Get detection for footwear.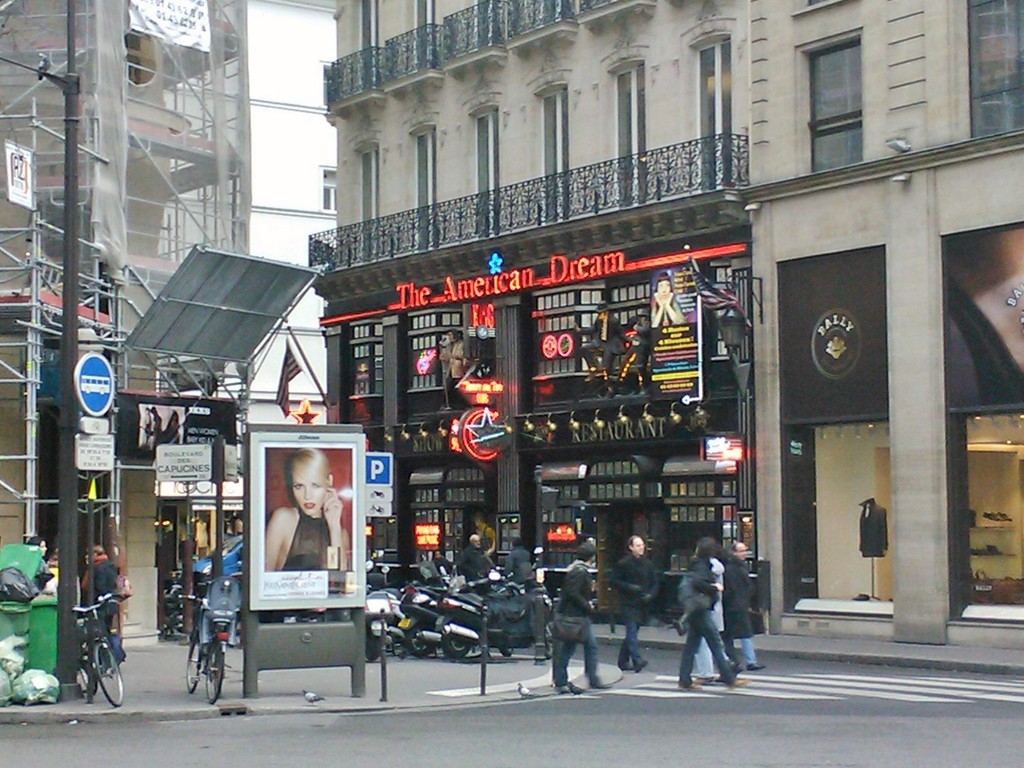
Detection: x1=696 y1=671 x2=724 y2=684.
